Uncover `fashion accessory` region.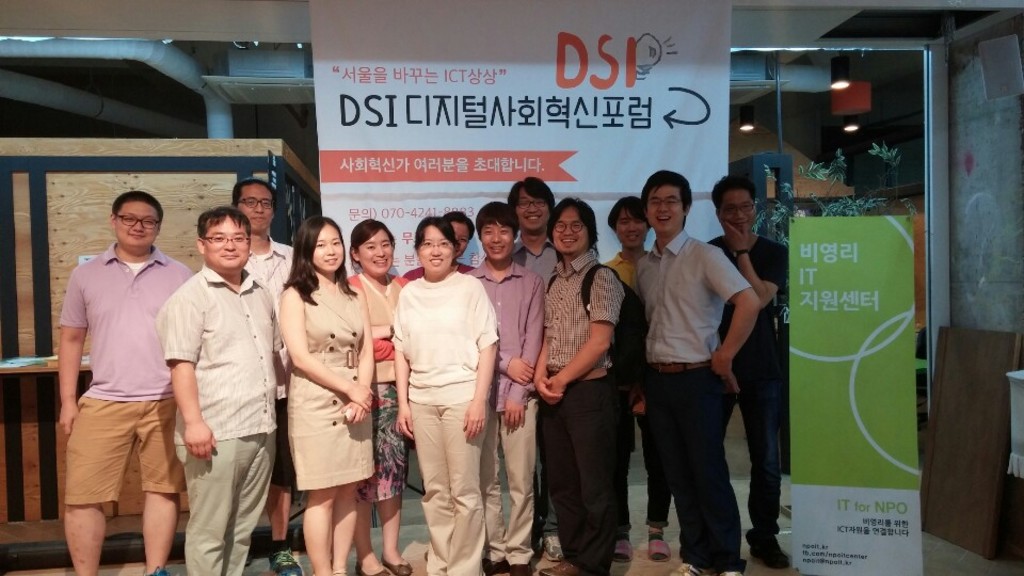
Uncovered: 727/246/752/260.
